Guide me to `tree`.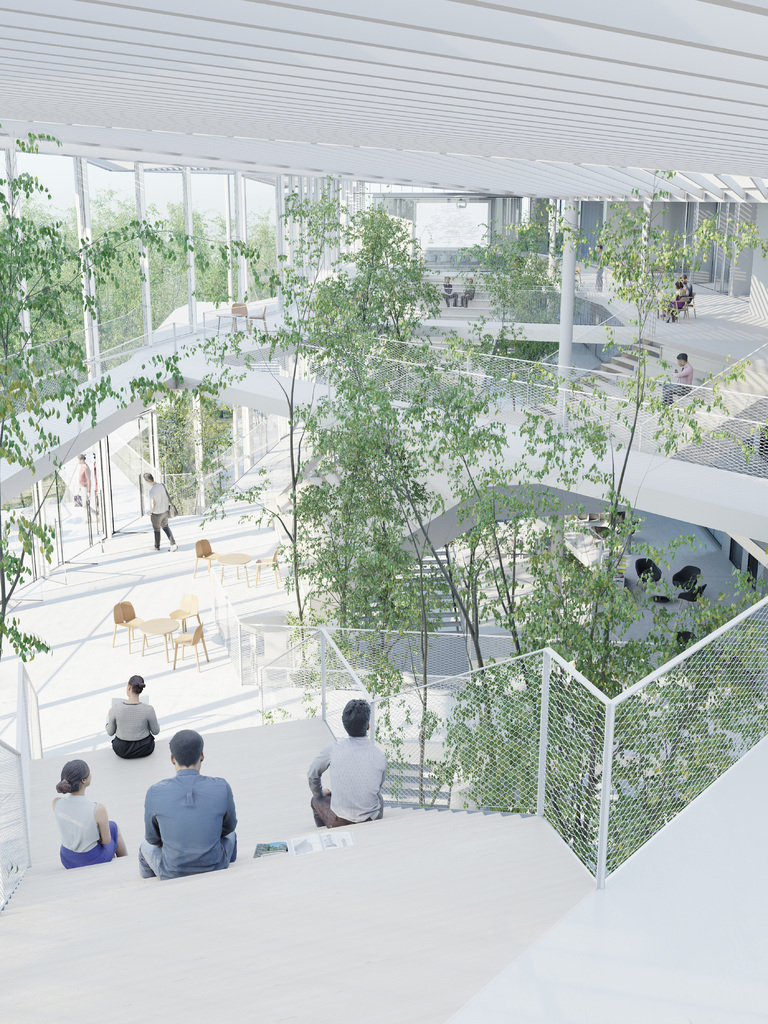
Guidance: (450, 163, 767, 893).
